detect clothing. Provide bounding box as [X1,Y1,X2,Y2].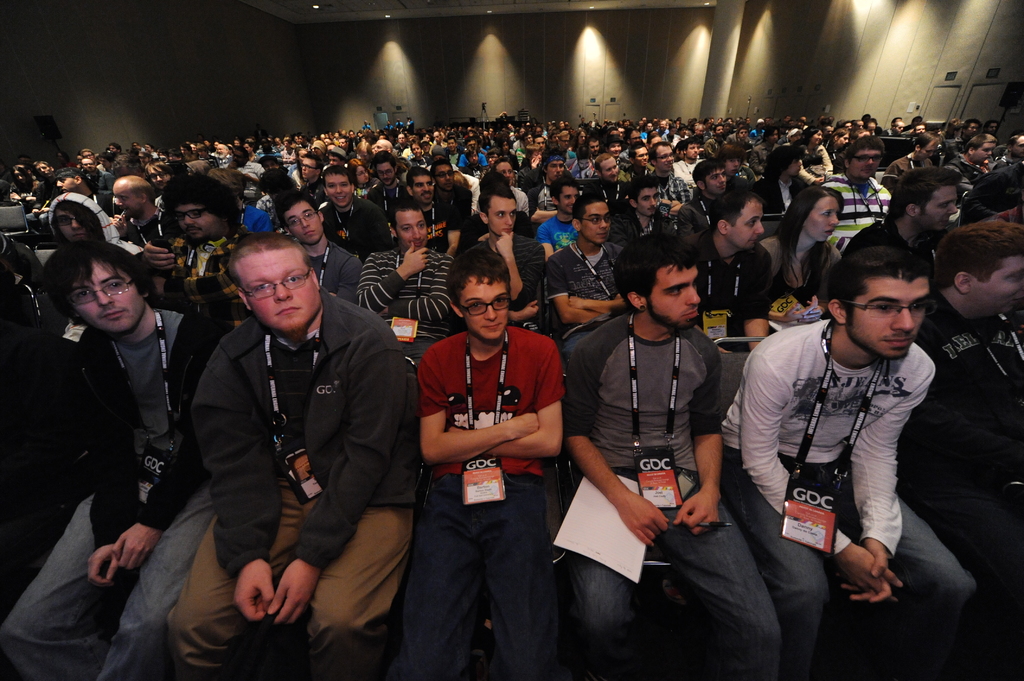
[942,285,1023,548].
